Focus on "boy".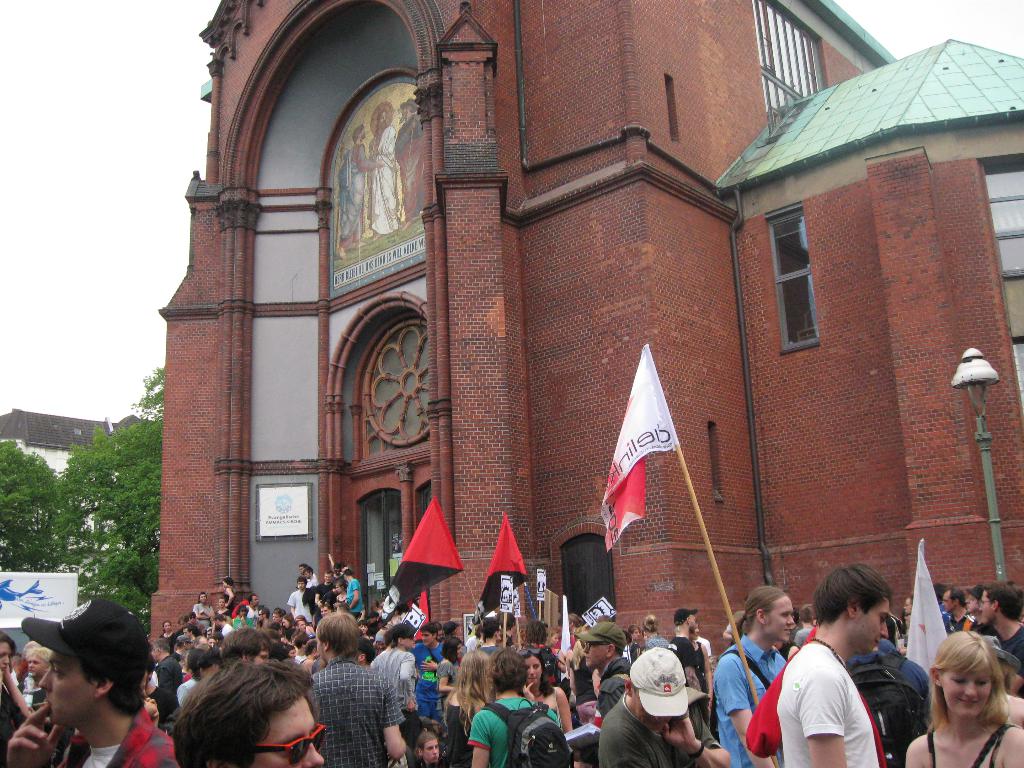
Focused at box=[4, 596, 174, 767].
